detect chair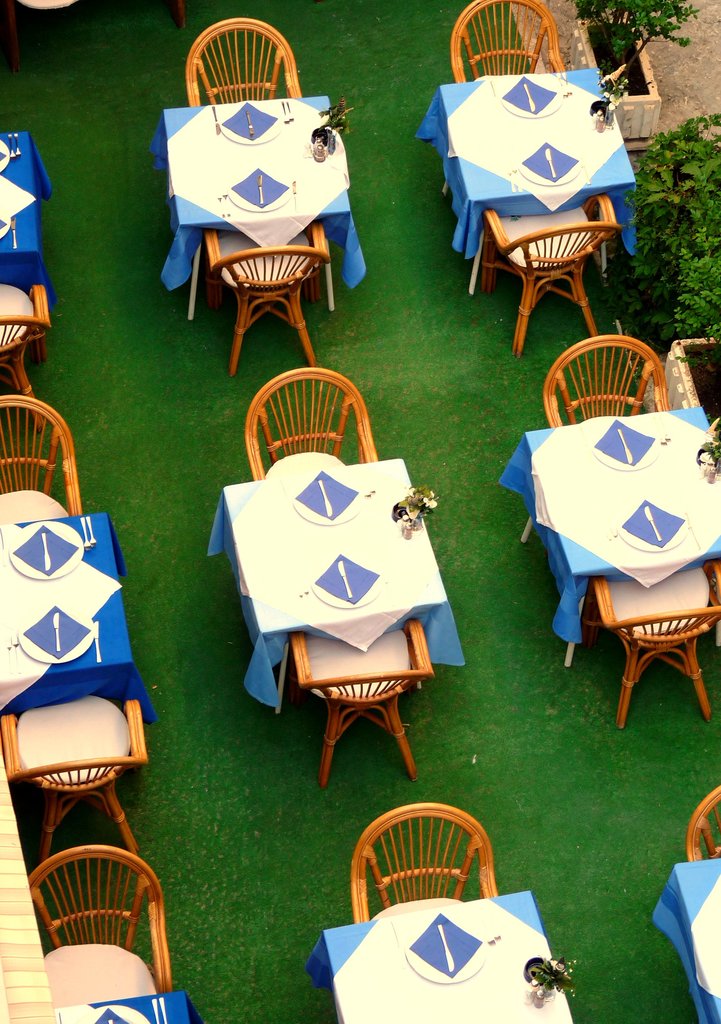
crop(563, 525, 715, 741)
